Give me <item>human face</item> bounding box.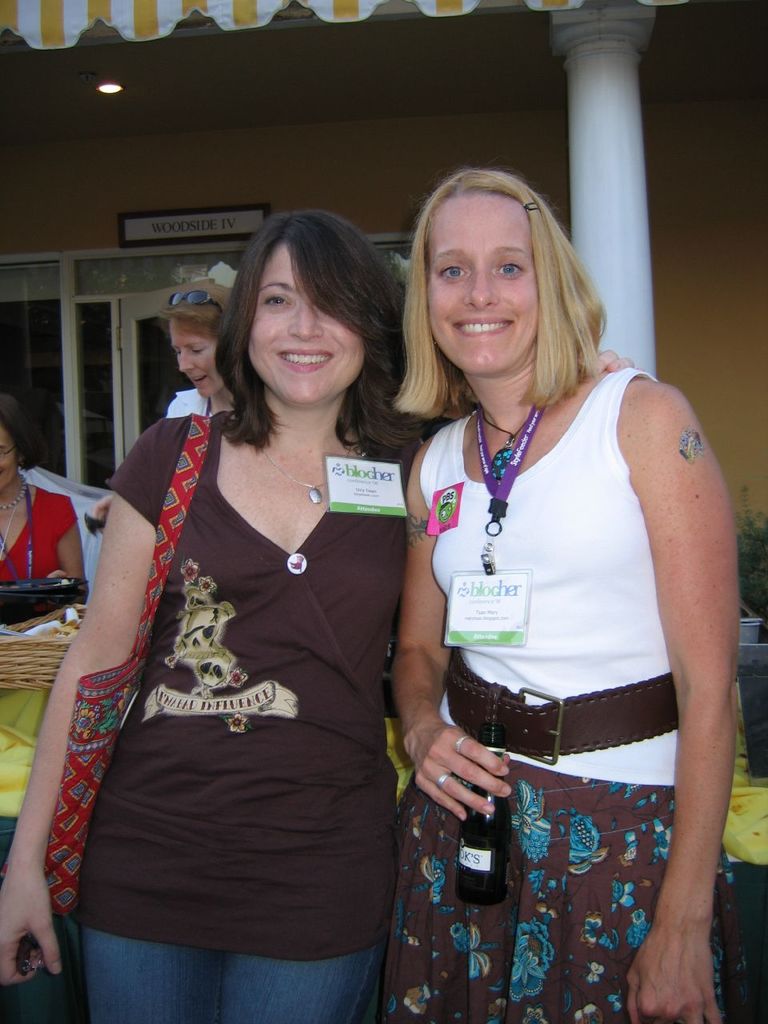
x1=247, y1=234, x2=370, y2=406.
